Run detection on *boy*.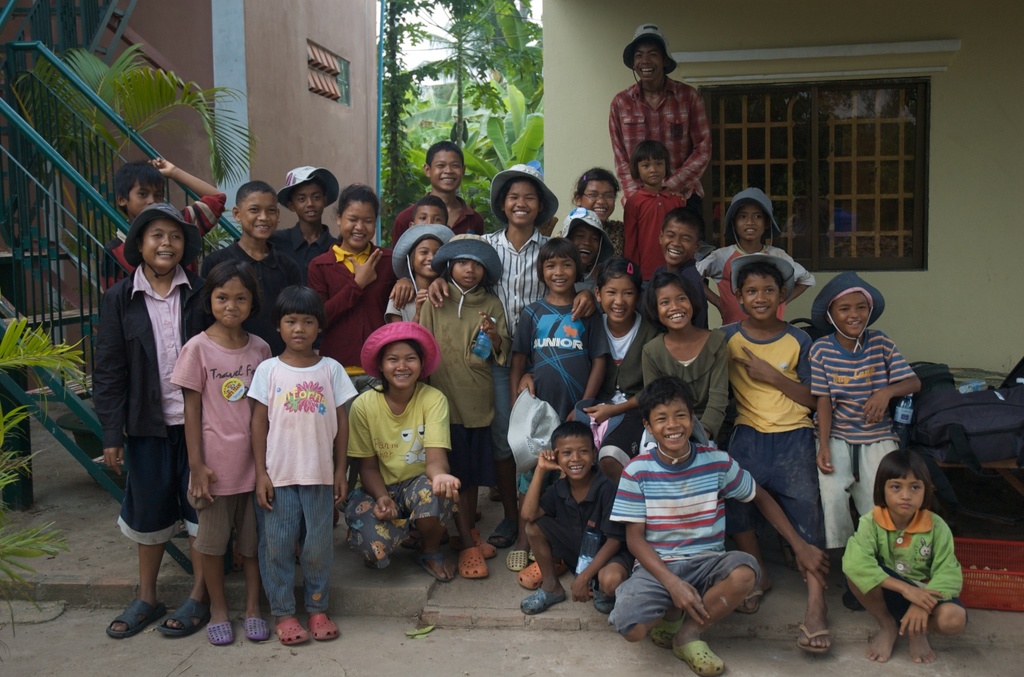
Result: bbox=(708, 254, 826, 653).
